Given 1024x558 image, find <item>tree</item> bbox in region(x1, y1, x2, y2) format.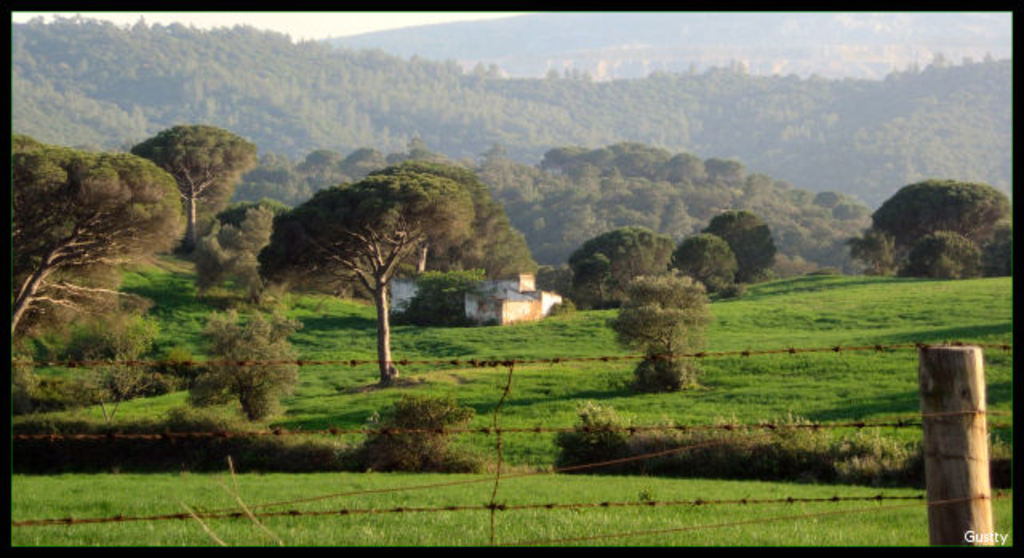
region(360, 122, 544, 334).
